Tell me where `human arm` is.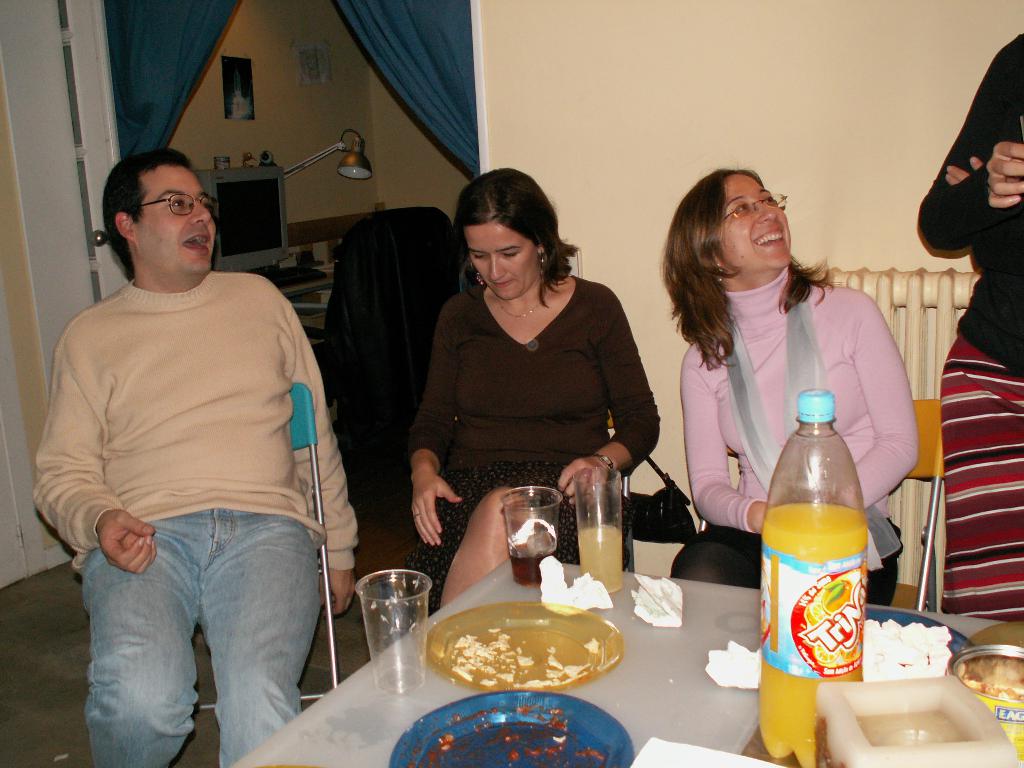
`human arm` is at <box>406,300,467,550</box>.
